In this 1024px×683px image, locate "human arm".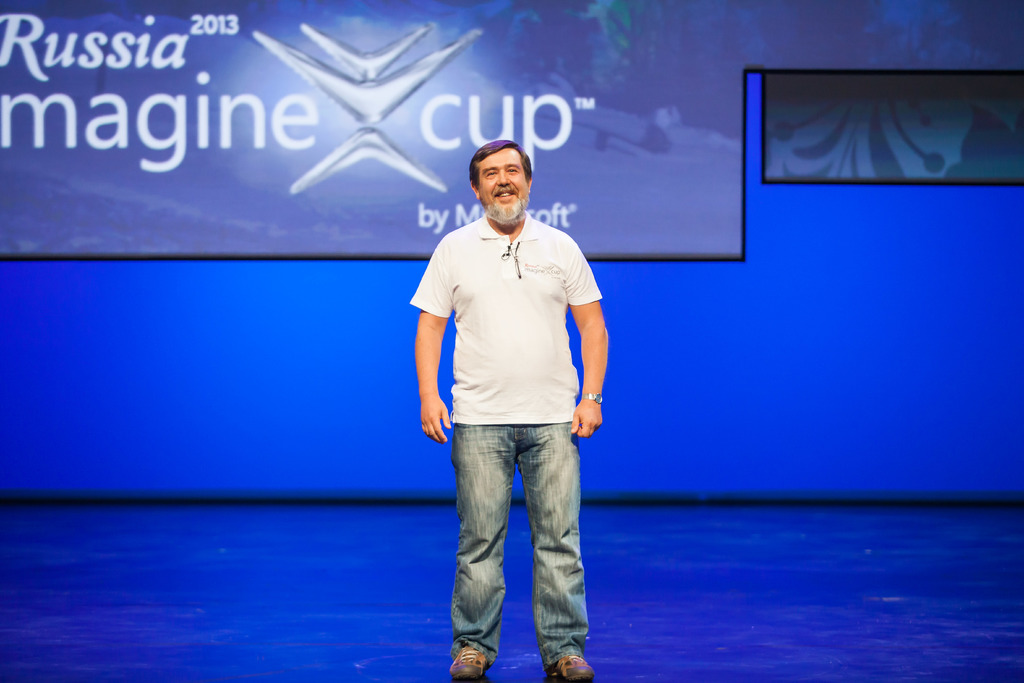
Bounding box: (568, 273, 615, 427).
